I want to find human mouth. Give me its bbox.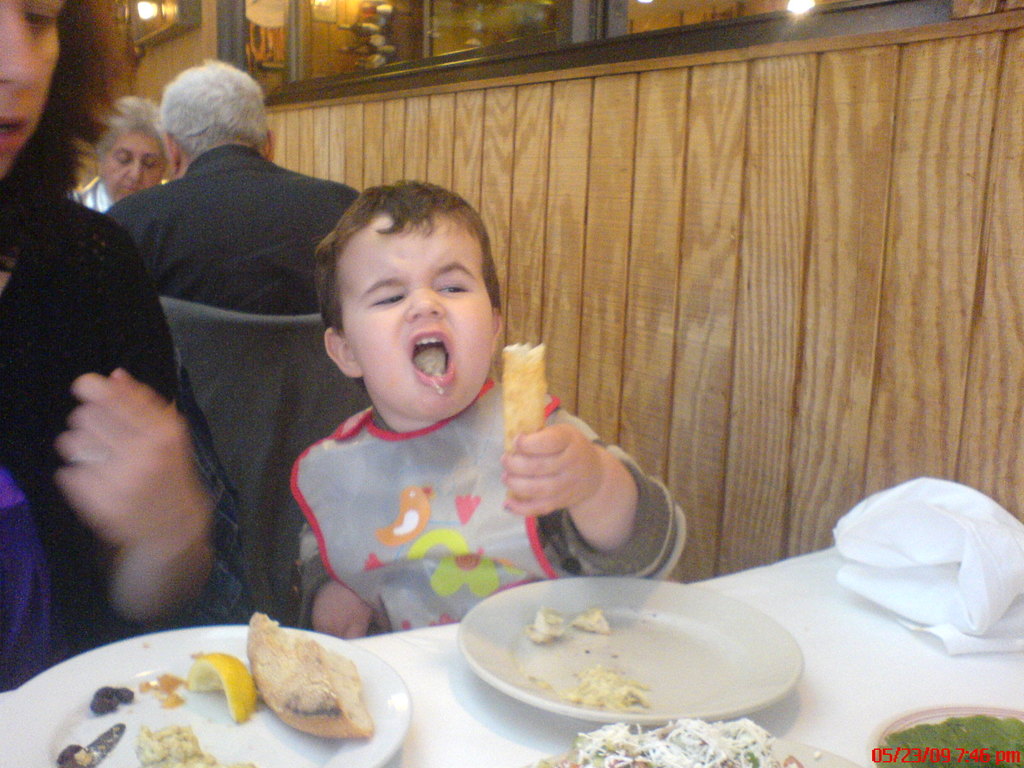
box(410, 330, 458, 388).
